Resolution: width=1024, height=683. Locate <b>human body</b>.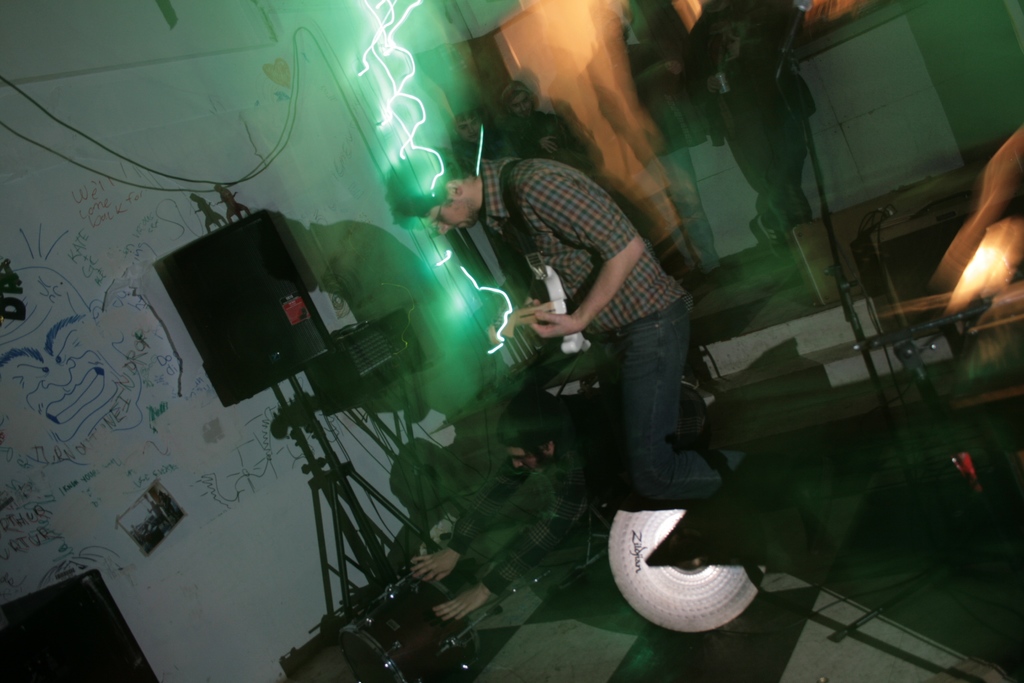
(left=380, top=143, right=758, bottom=509).
